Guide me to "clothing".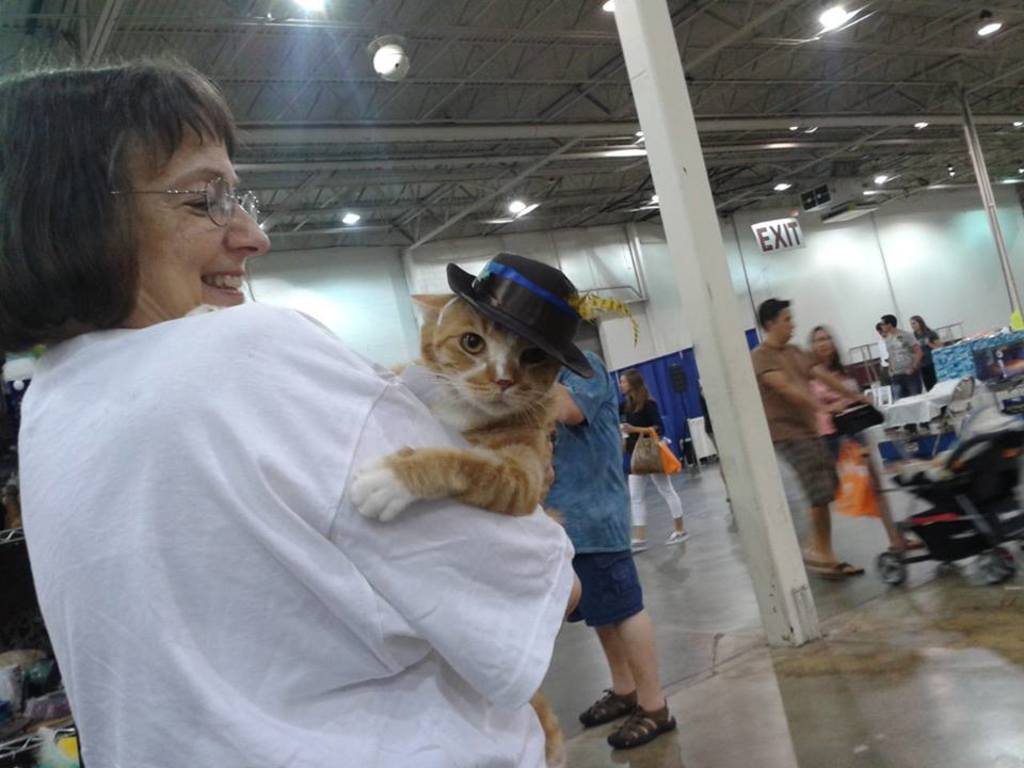
Guidance: box=[537, 350, 629, 551].
